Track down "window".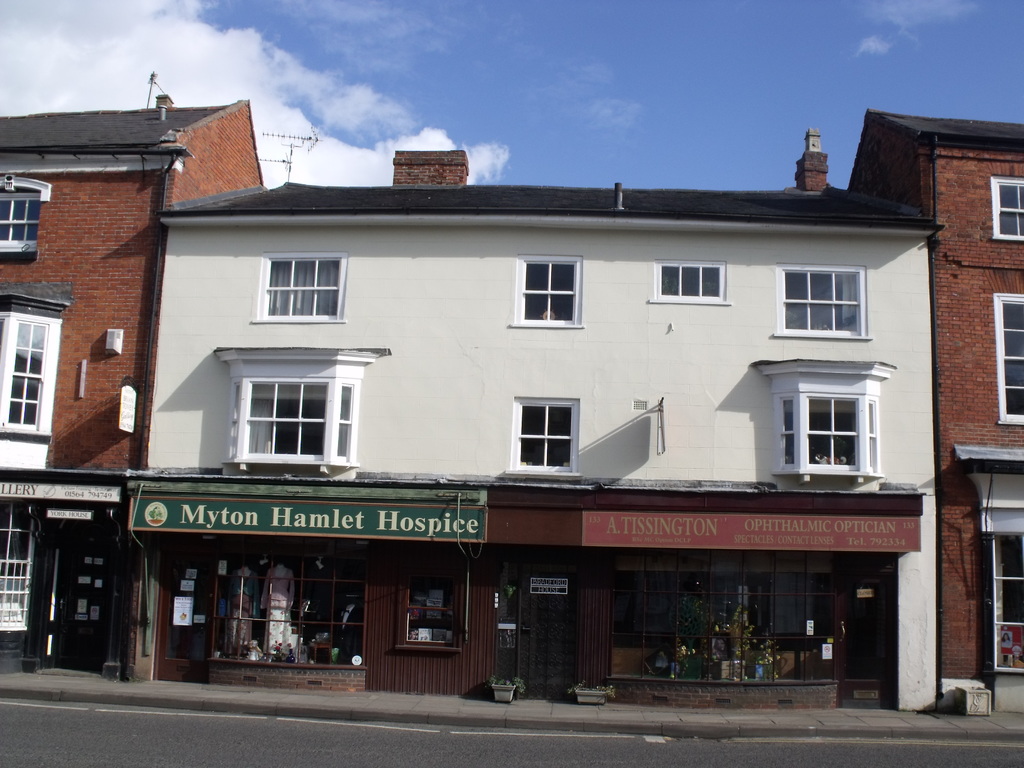
Tracked to bbox(2, 316, 44, 429).
